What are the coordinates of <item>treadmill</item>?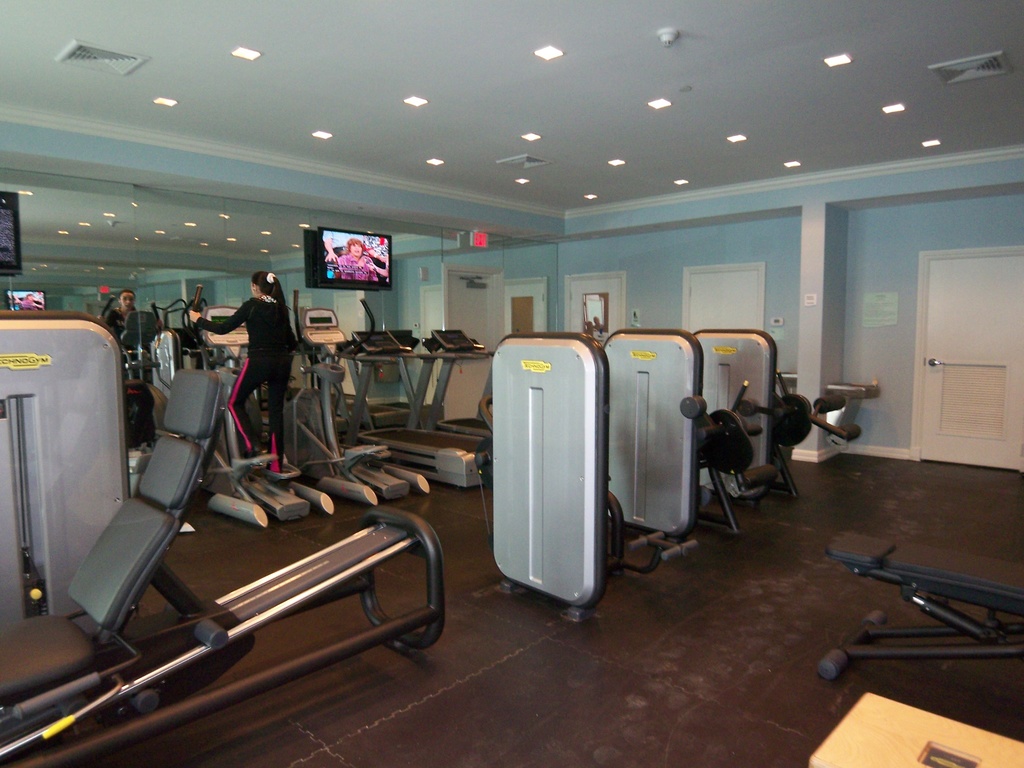
344,323,509,488.
